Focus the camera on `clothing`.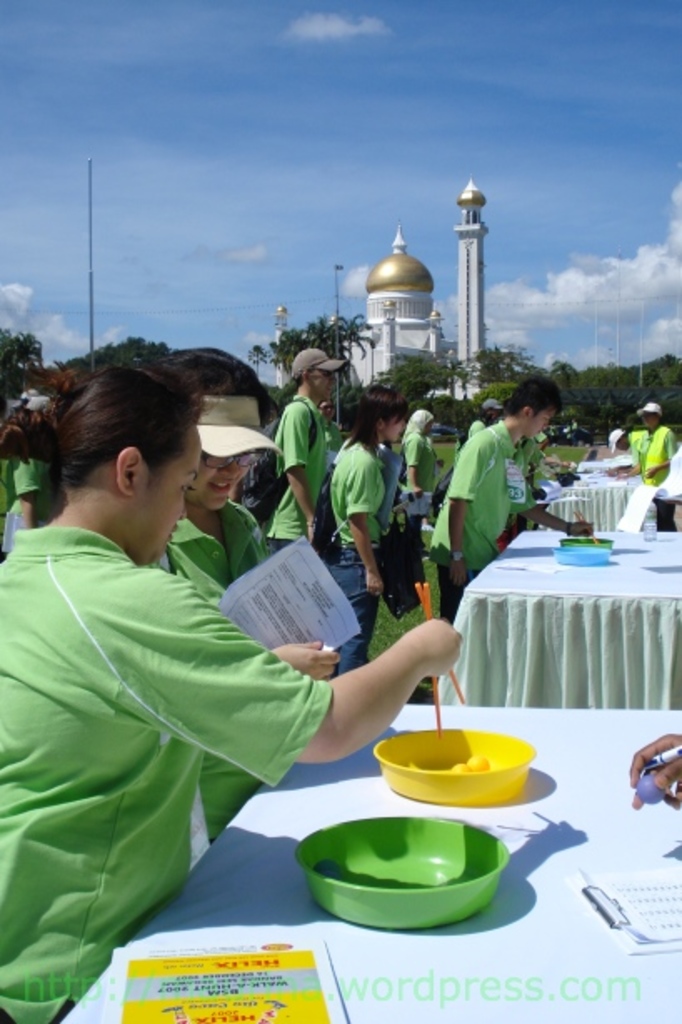
Focus region: (137, 502, 273, 862).
